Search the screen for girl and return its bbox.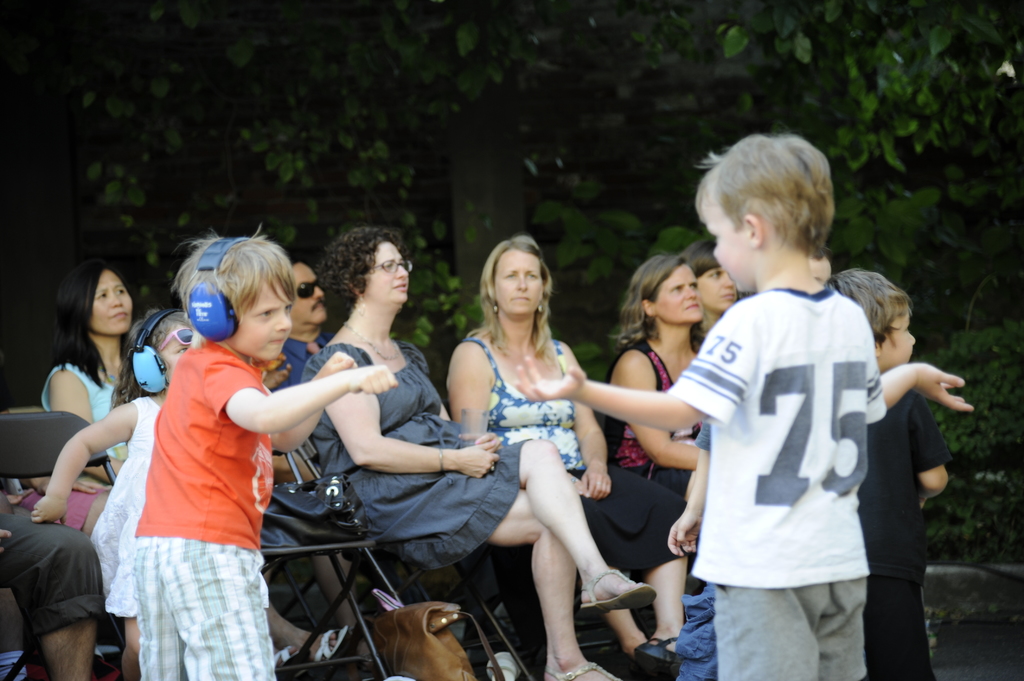
Found: l=44, t=262, r=349, b=666.
